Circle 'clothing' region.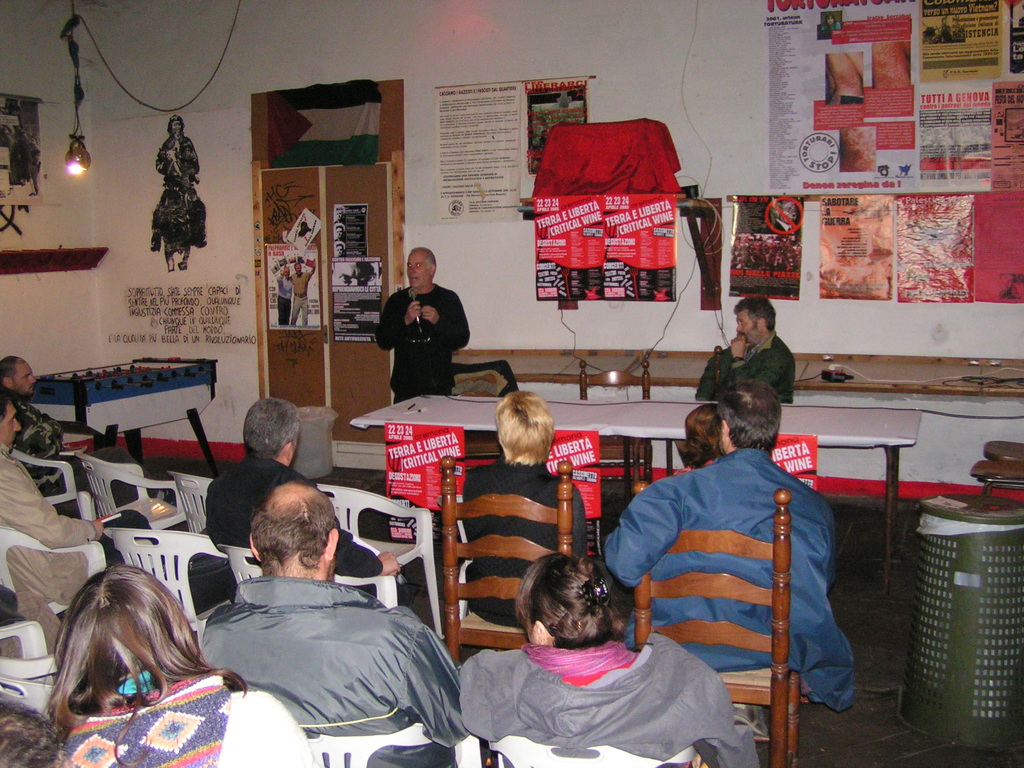
Region: pyautogui.locateOnScreen(196, 565, 468, 765).
